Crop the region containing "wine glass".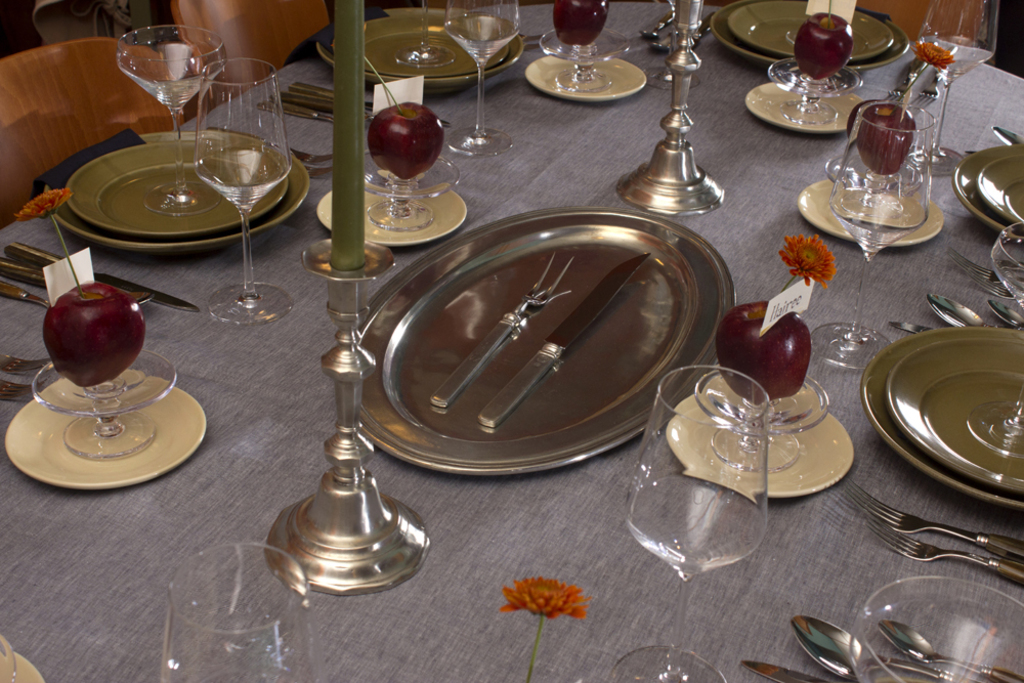
Crop region: <bbox>916, 0, 1001, 172</bbox>.
